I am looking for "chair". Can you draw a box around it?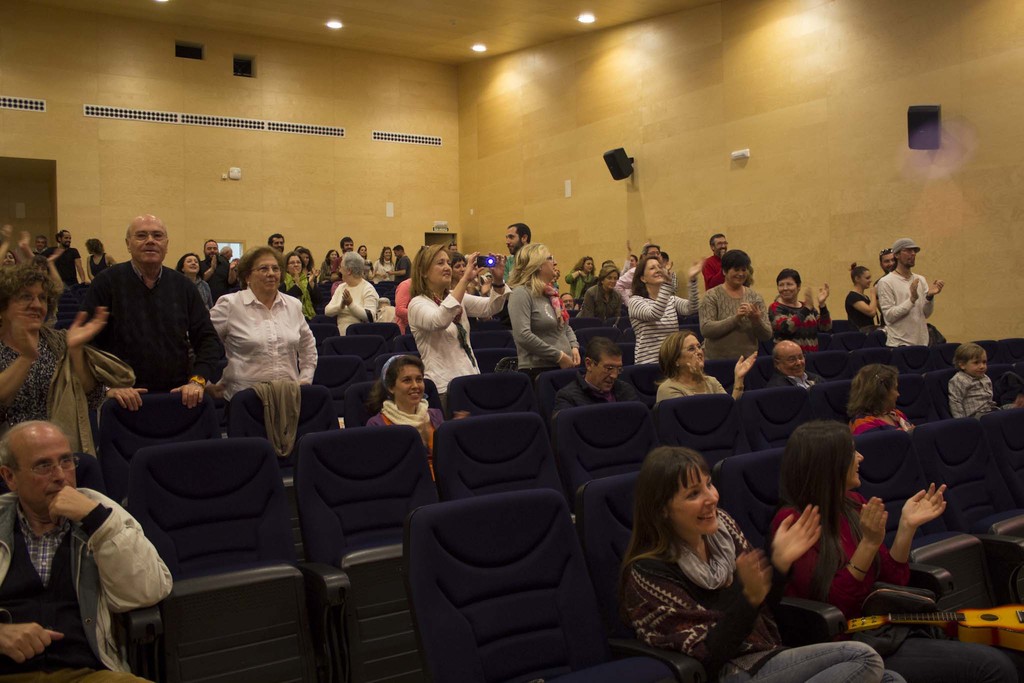
Sure, the bounding box is box=[820, 329, 868, 352].
